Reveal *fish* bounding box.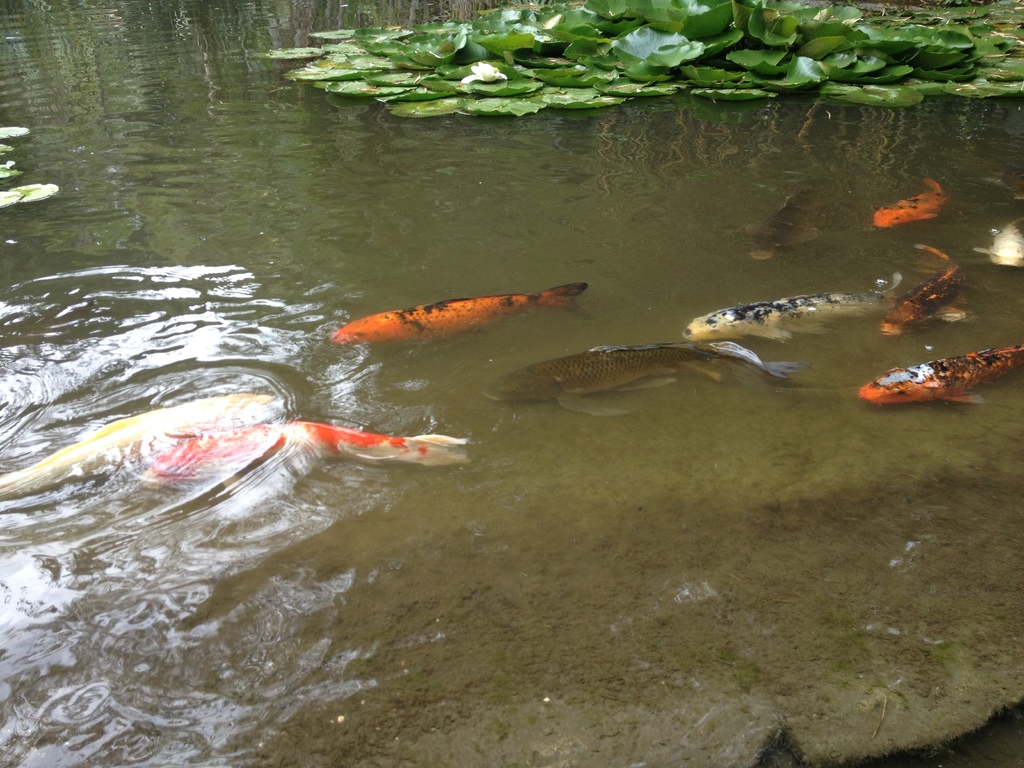
Revealed: x1=0, y1=390, x2=283, y2=484.
